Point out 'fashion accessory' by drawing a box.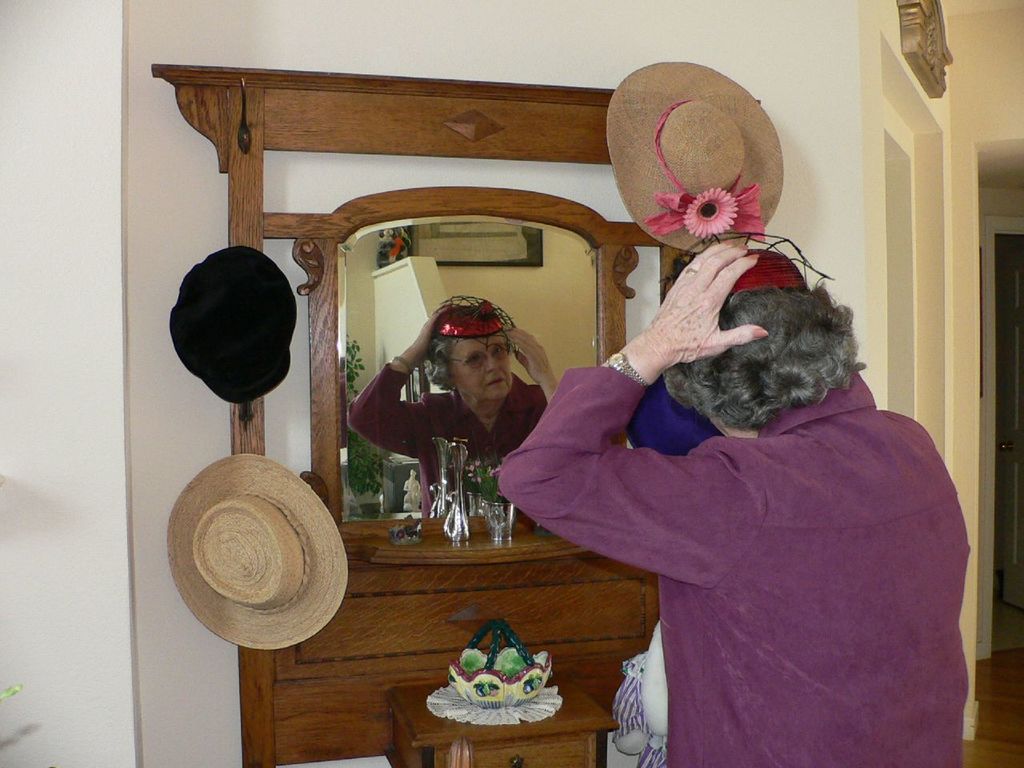
box(606, 354, 650, 392).
